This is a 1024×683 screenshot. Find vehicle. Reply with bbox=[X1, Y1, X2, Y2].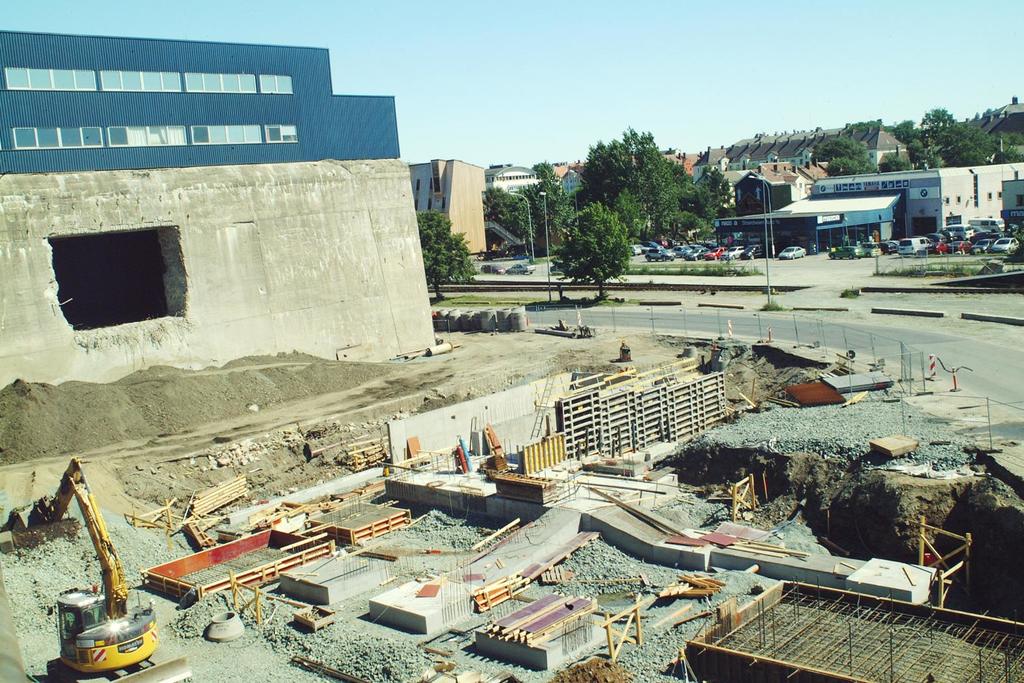
bbox=[830, 246, 865, 259].
